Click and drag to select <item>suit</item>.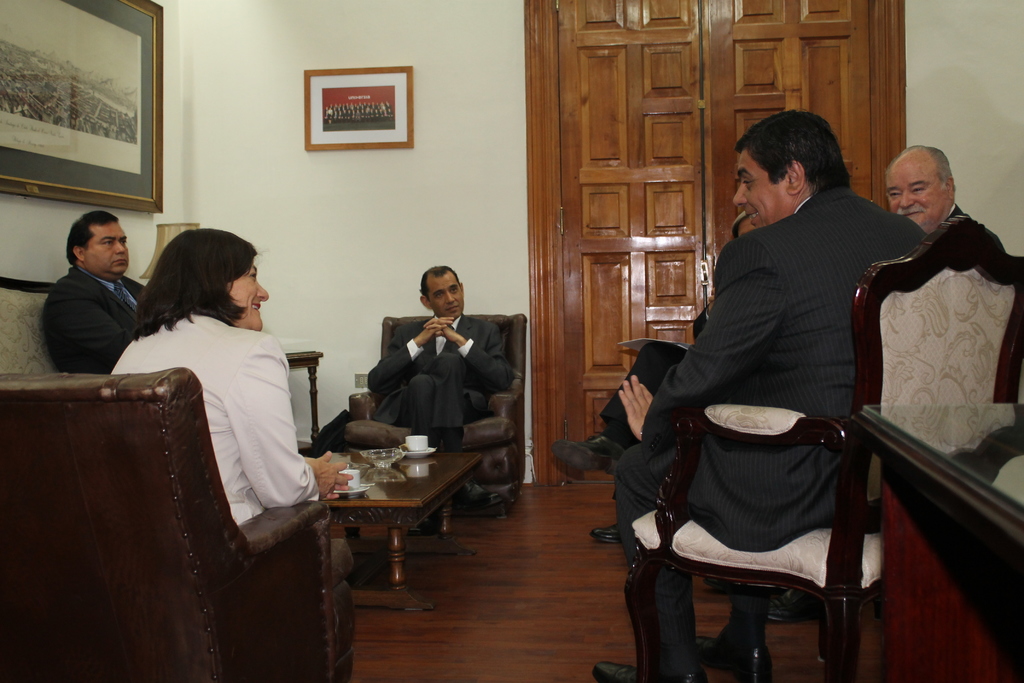
Selection: 946 202 975 226.
